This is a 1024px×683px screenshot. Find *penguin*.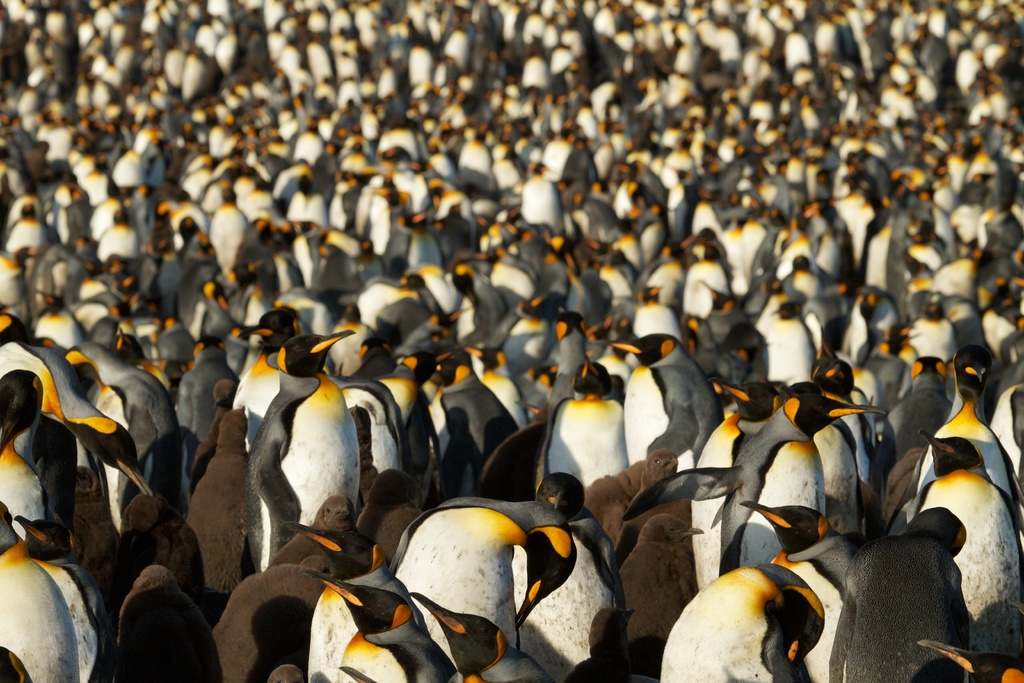
Bounding box: [x1=901, y1=303, x2=956, y2=365].
